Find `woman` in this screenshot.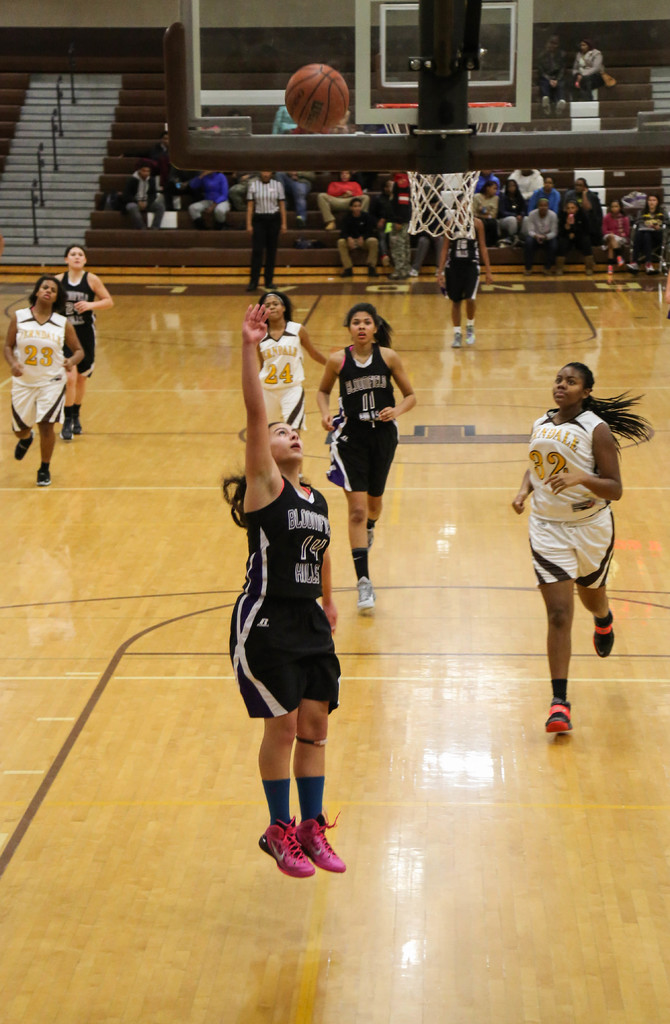
The bounding box for `woman` is Rect(60, 243, 115, 443).
